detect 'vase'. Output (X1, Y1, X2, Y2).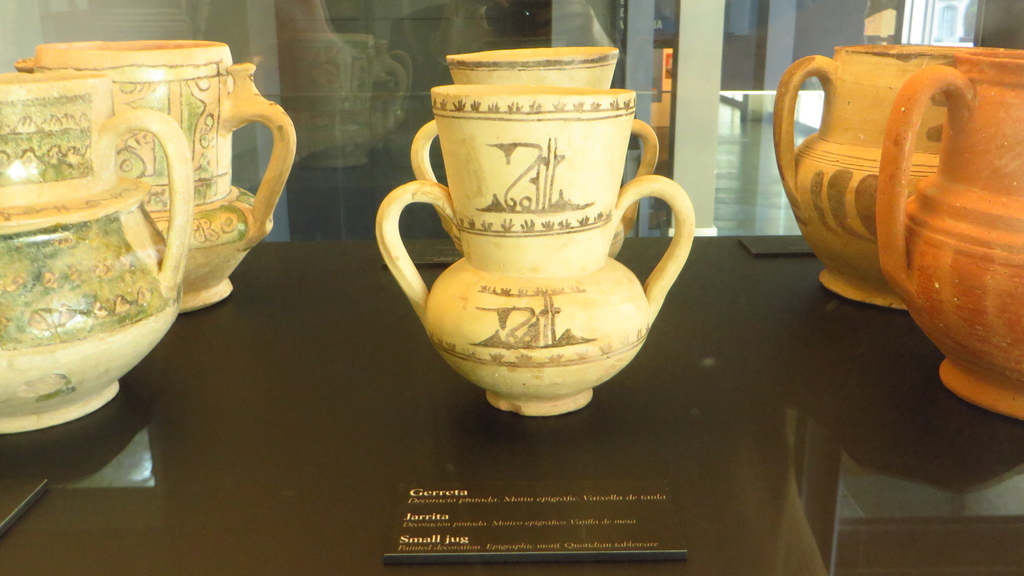
(372, 83, 696, 420).
